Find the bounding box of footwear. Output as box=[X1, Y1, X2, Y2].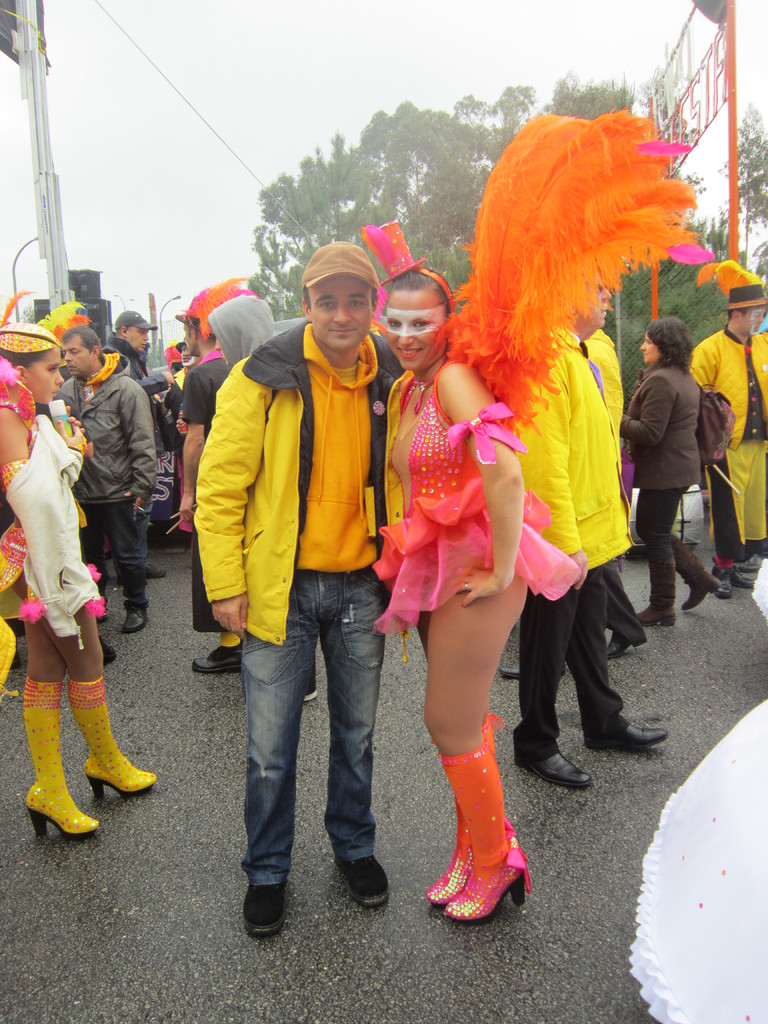
box=[124, 604, 150, 633].
